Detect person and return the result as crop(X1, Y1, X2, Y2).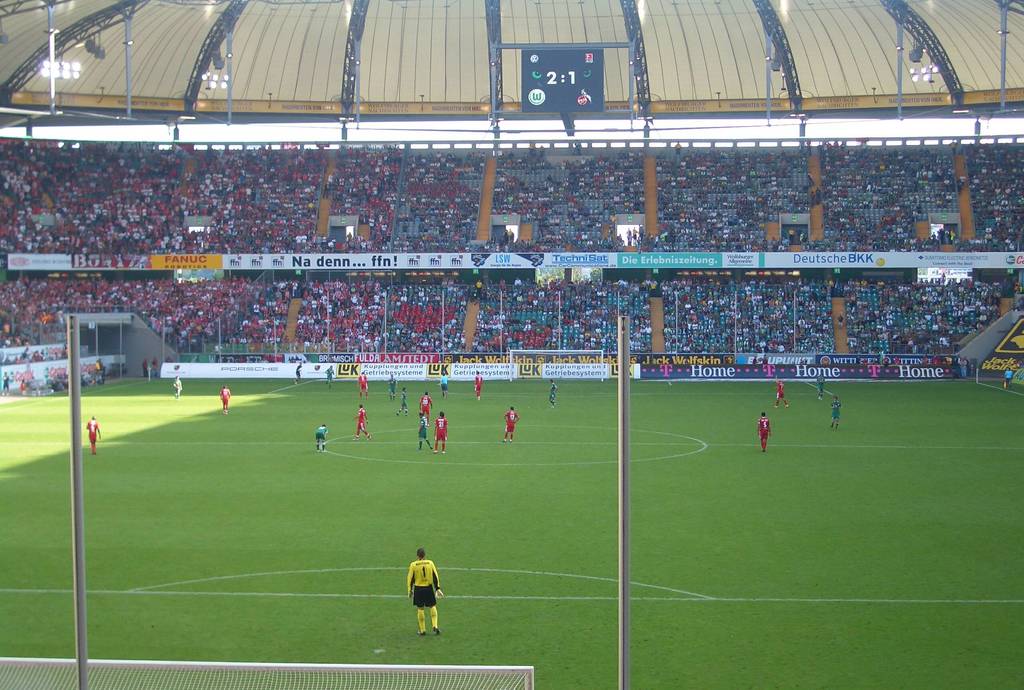
crop(502, 408, 520, 441).
